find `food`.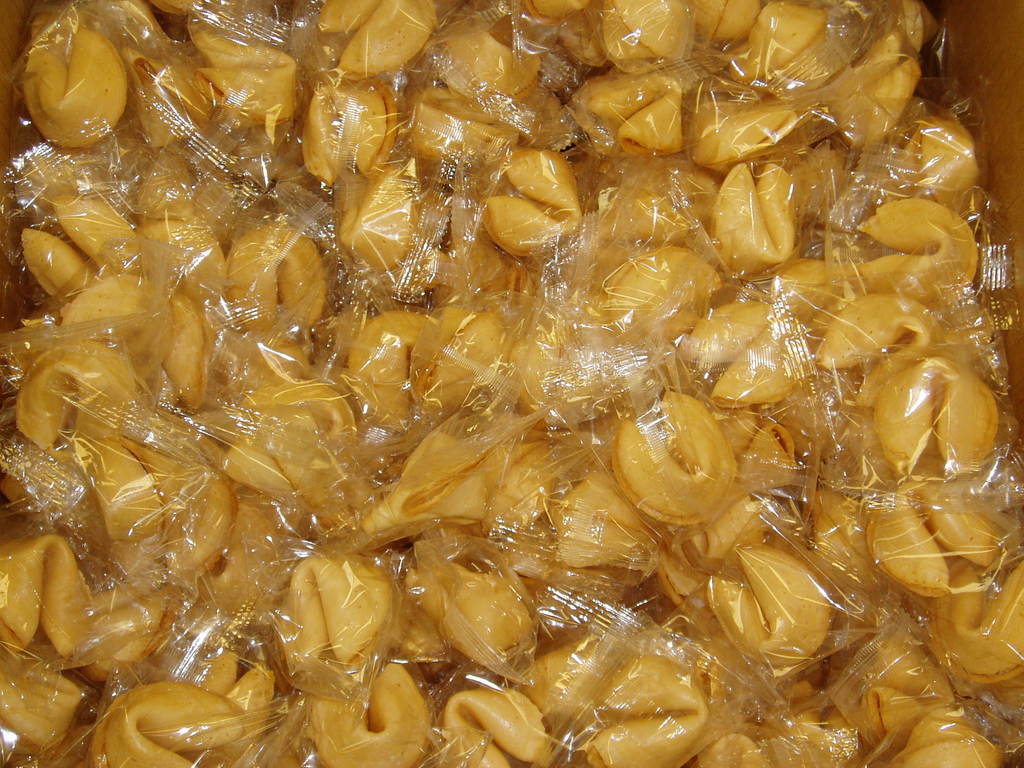
55, 13, 973, 766.
